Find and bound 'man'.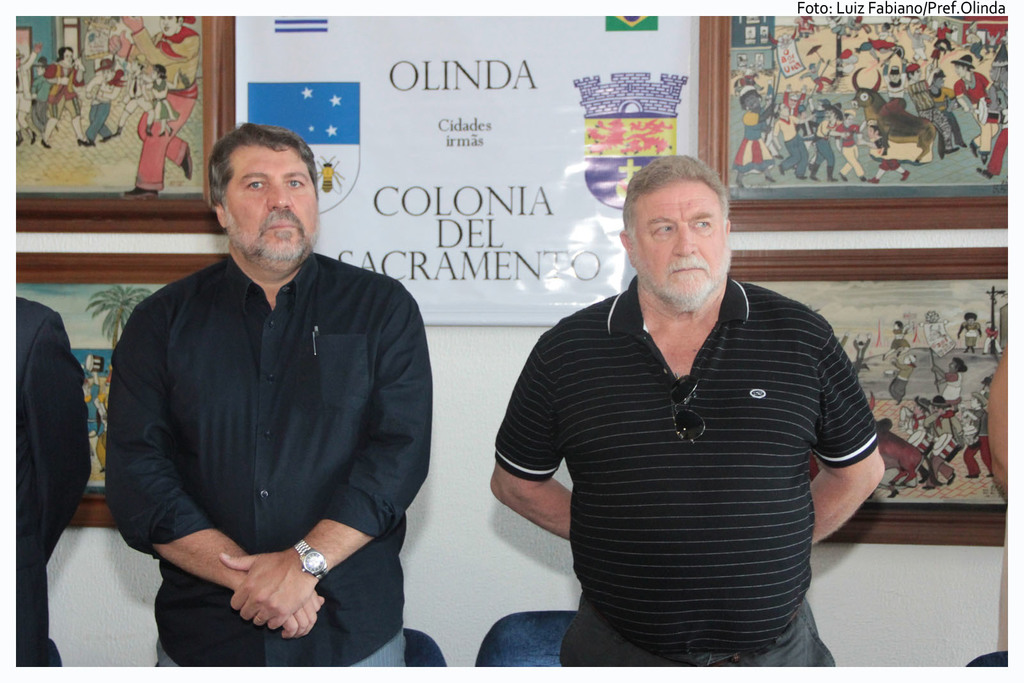
Bound: crop(783, 81, 808, 118).
